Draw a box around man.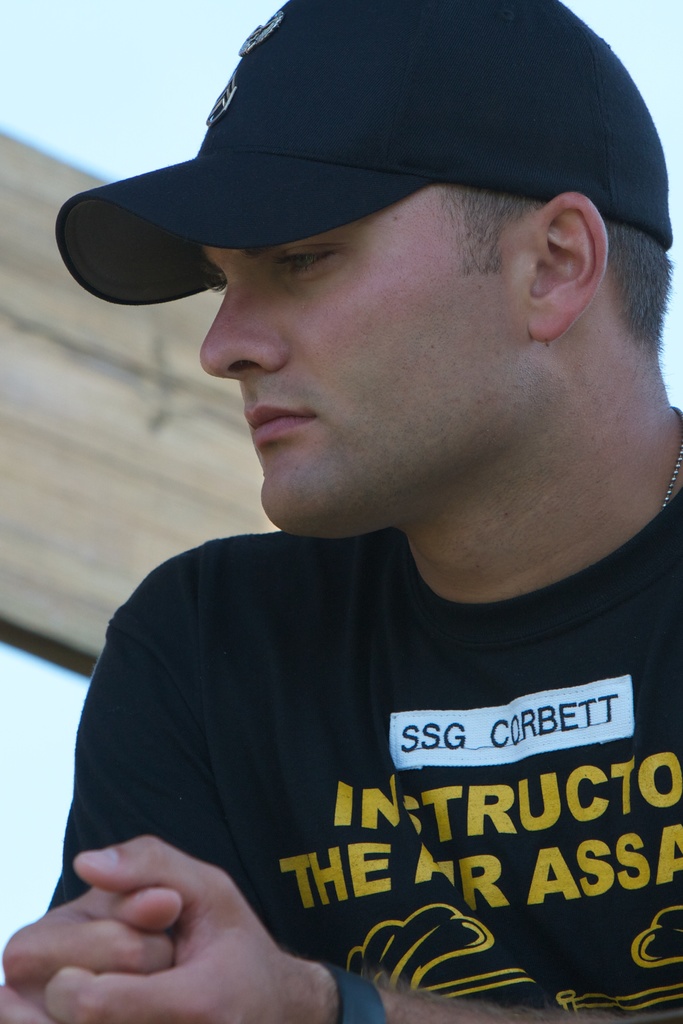
(left=14, top=26, right=682, bottom=1023).
